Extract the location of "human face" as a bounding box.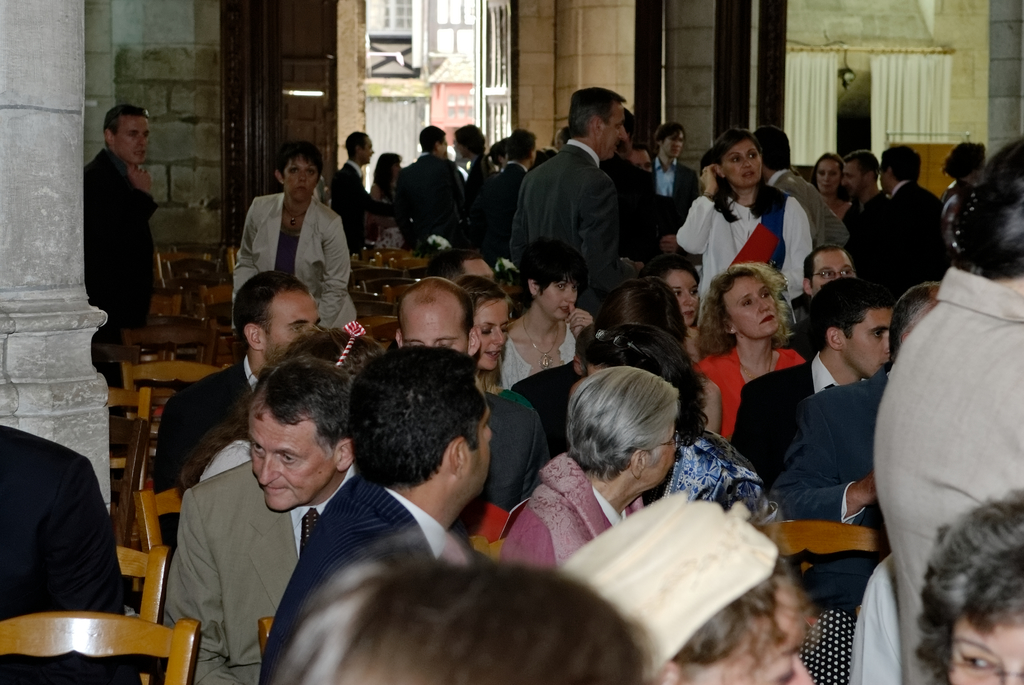
(left=662, top=131, right=684, bottom=157).
